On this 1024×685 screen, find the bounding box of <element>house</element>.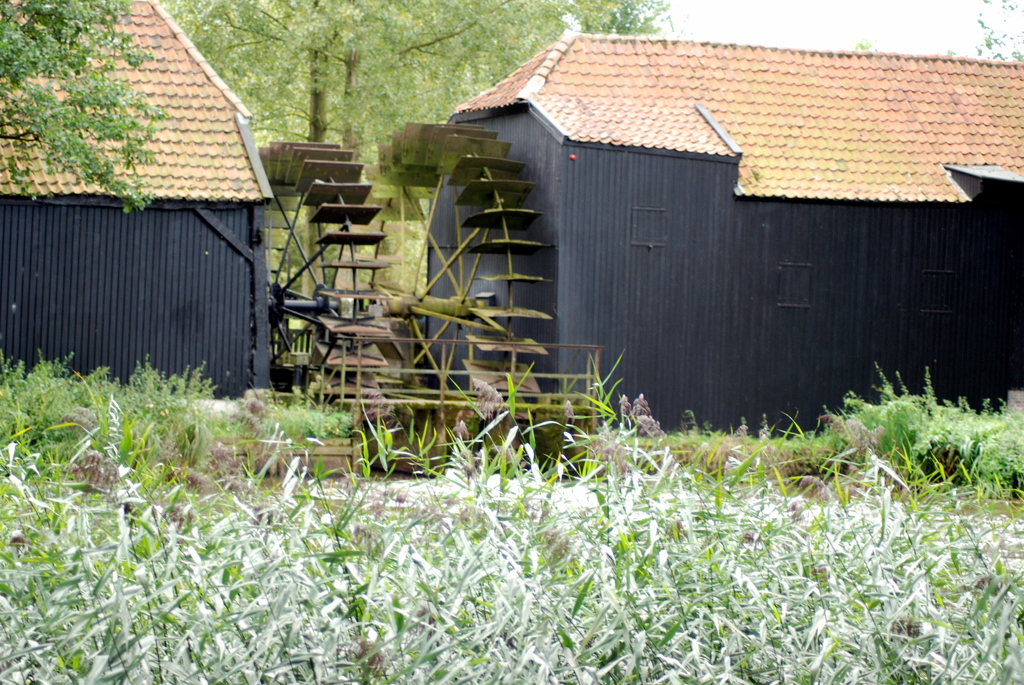
Bounding box: 472, 41, 954, 441.
